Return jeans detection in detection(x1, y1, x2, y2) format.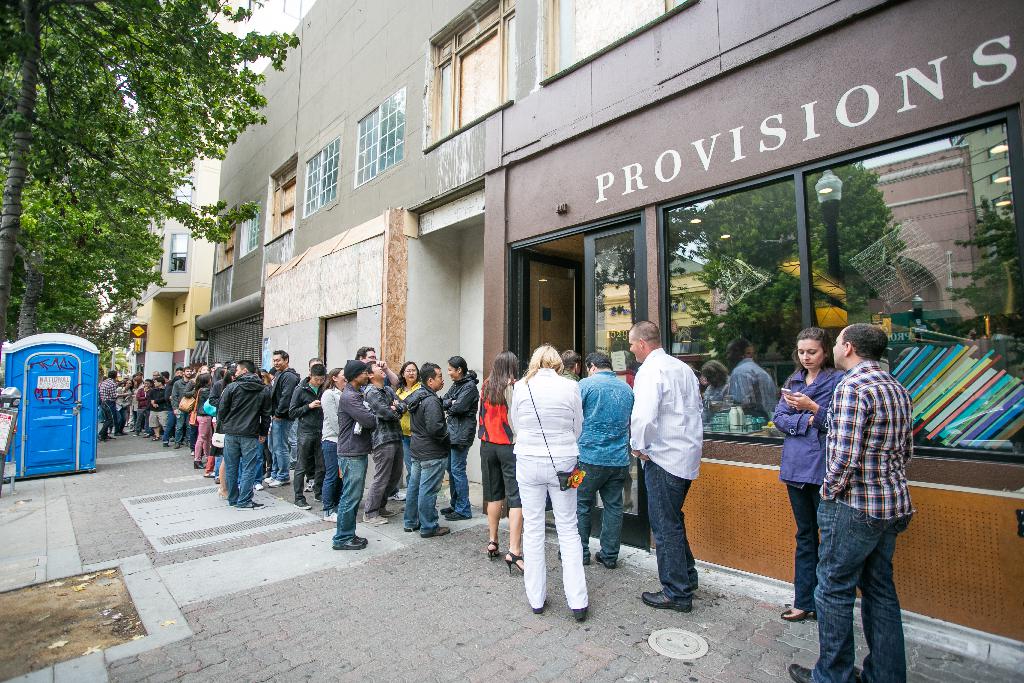
detection(286, 414, 301, 462).
